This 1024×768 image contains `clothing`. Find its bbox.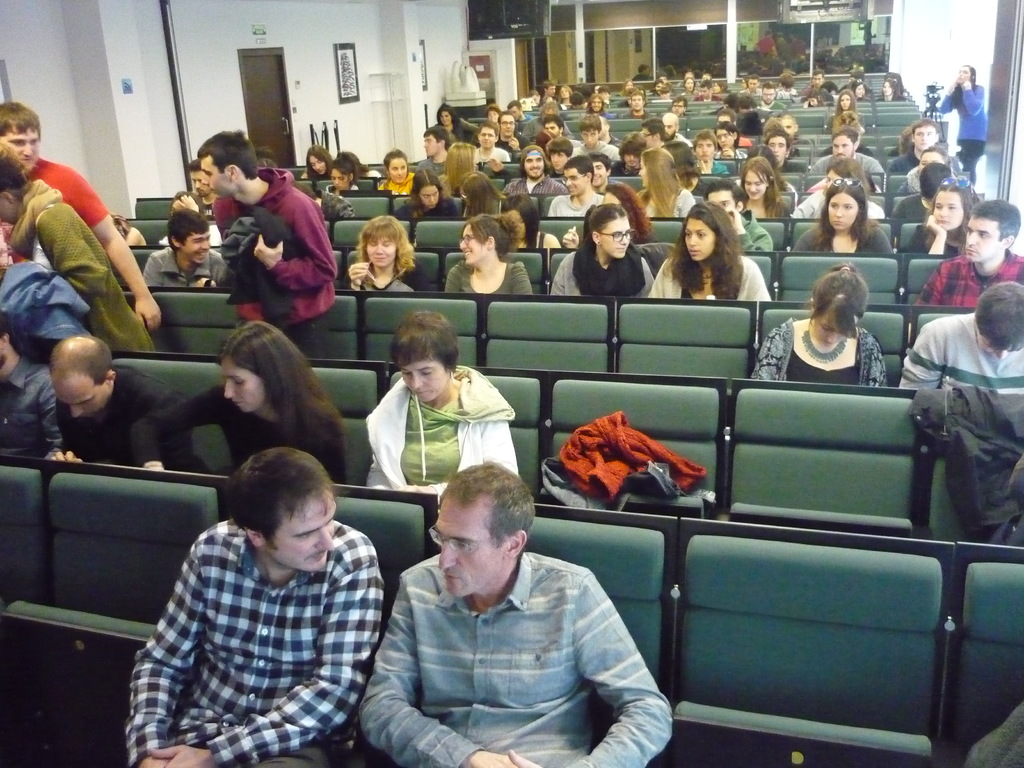
707 159 737 180.
